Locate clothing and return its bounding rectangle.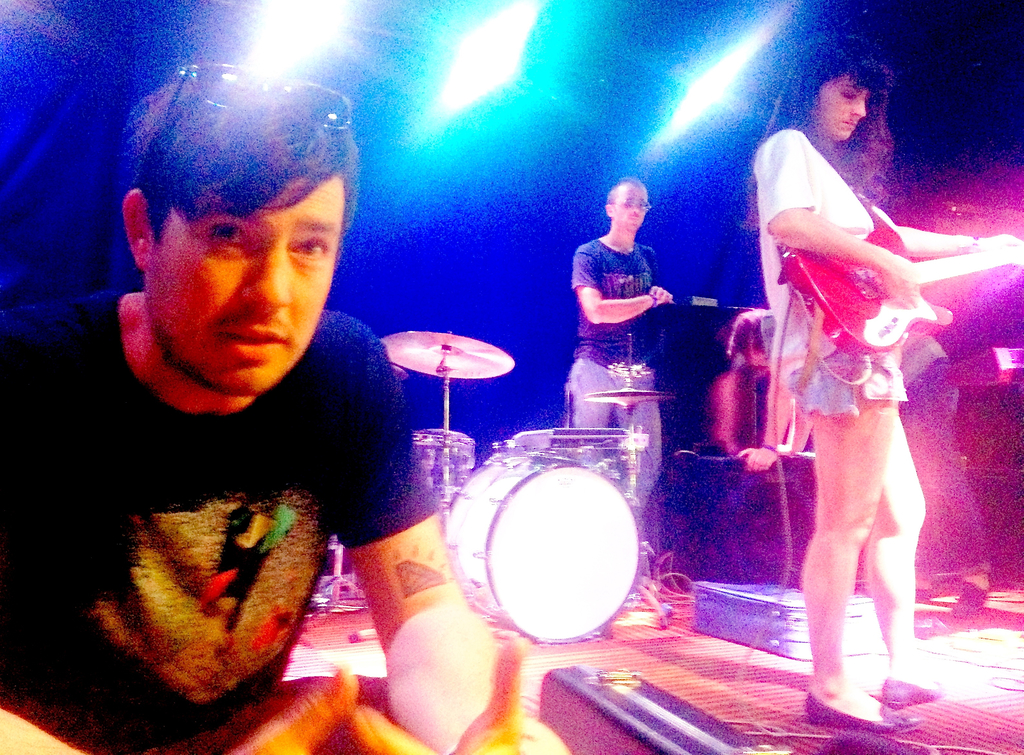
detection(762, 307, 995, 577).
